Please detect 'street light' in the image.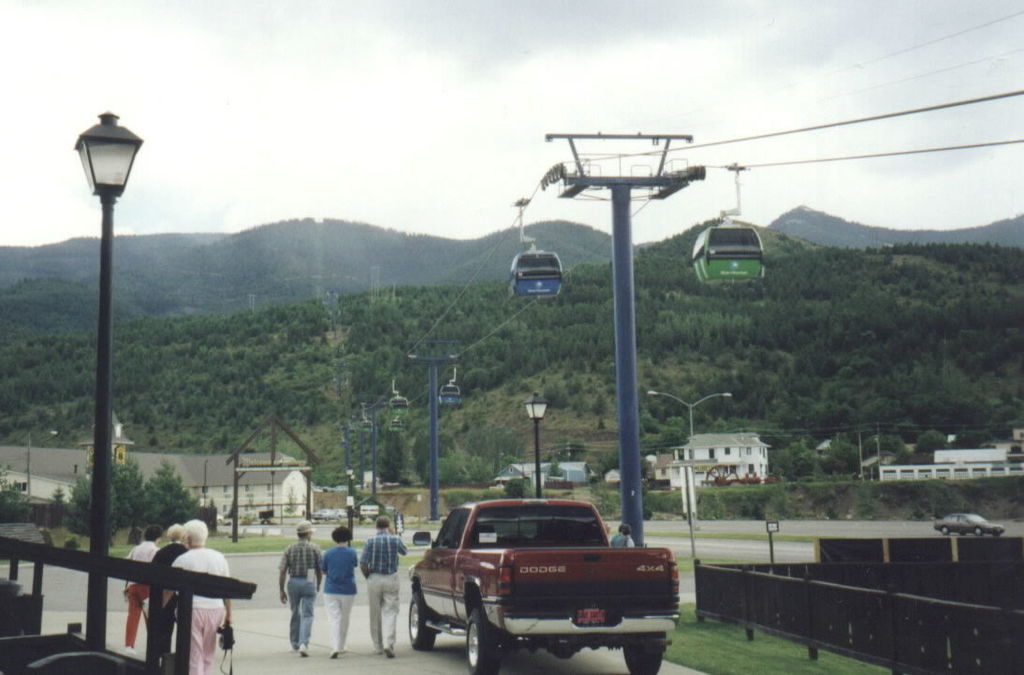
644:388:734:565.
